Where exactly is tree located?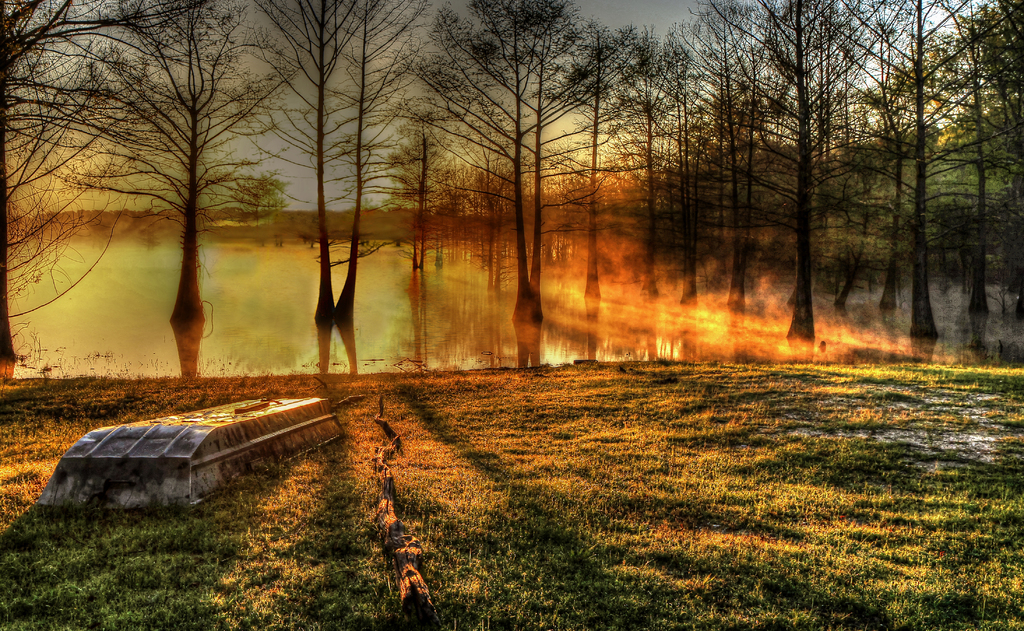
Its bounding box is locate(386, 0, 686, 304).
